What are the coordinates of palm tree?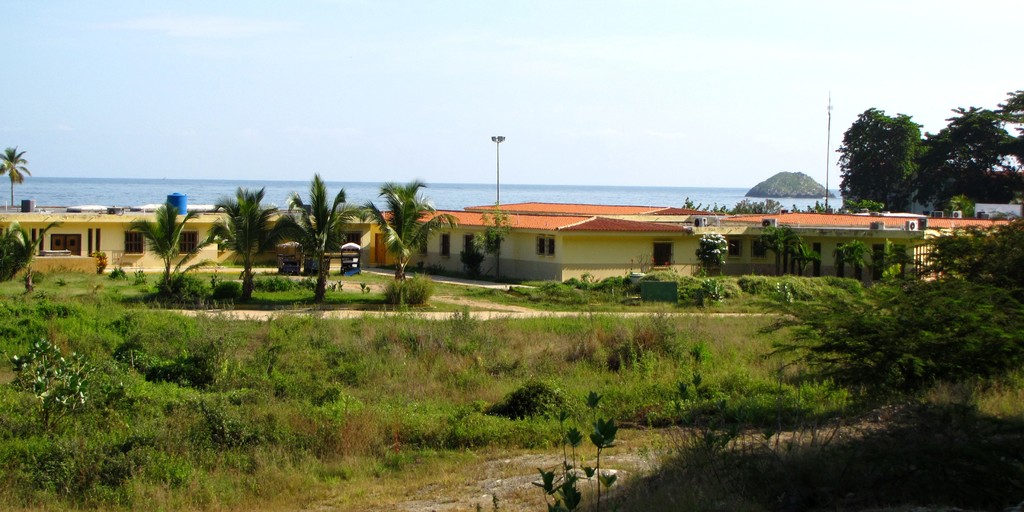
box=[124, 192, 189, 310].
